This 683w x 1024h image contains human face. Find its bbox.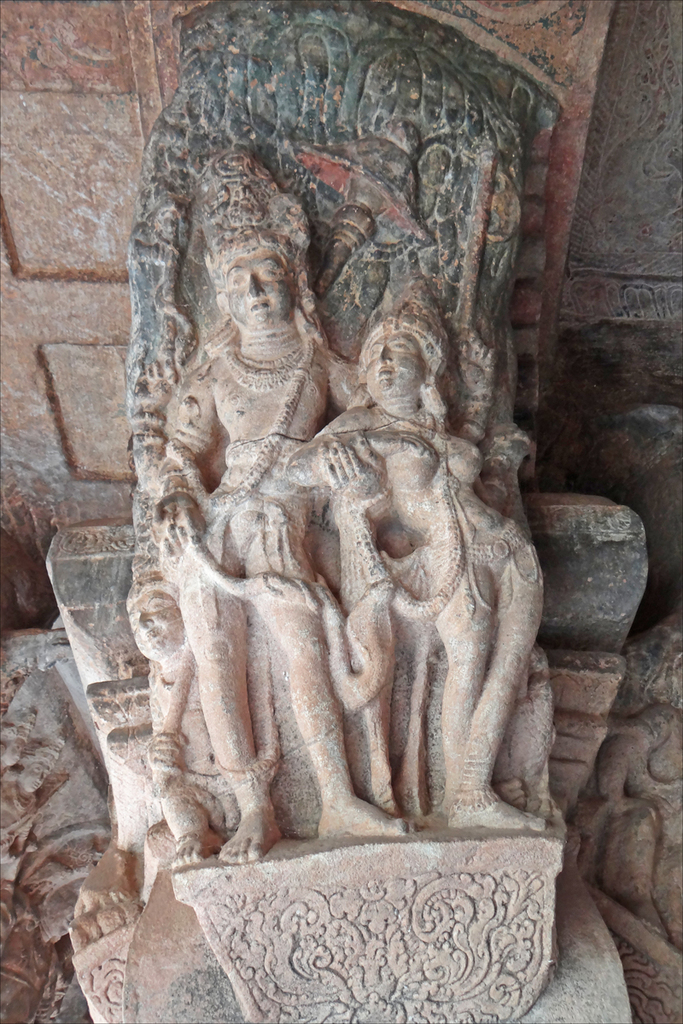
(219, 241, 302, 328).
